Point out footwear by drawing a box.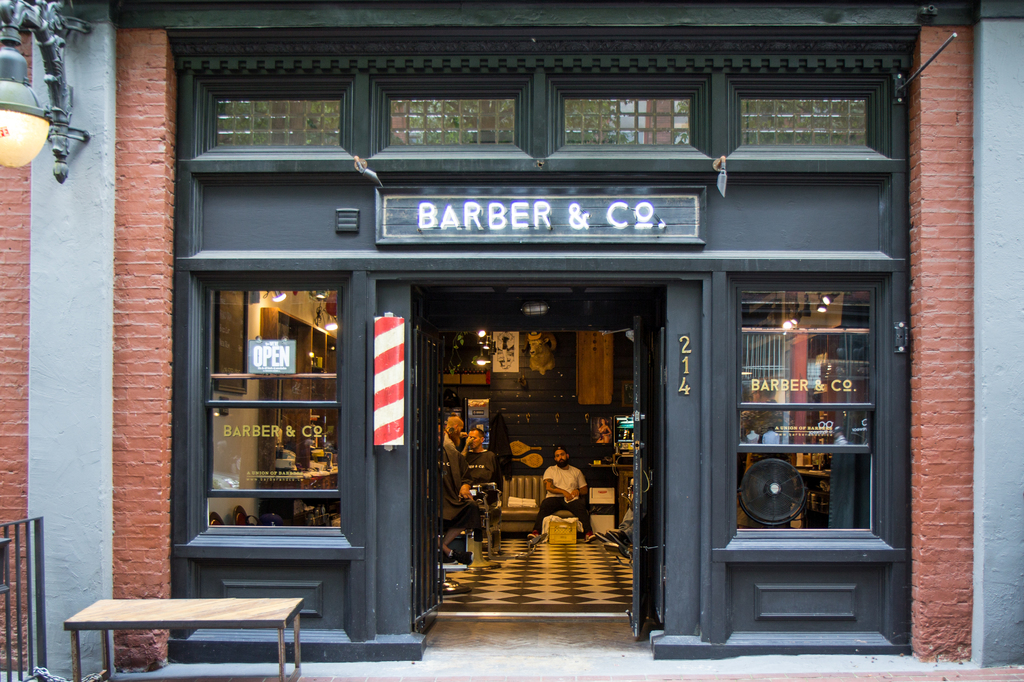
<bbox>595, 531, 612, 541</bbox>.
